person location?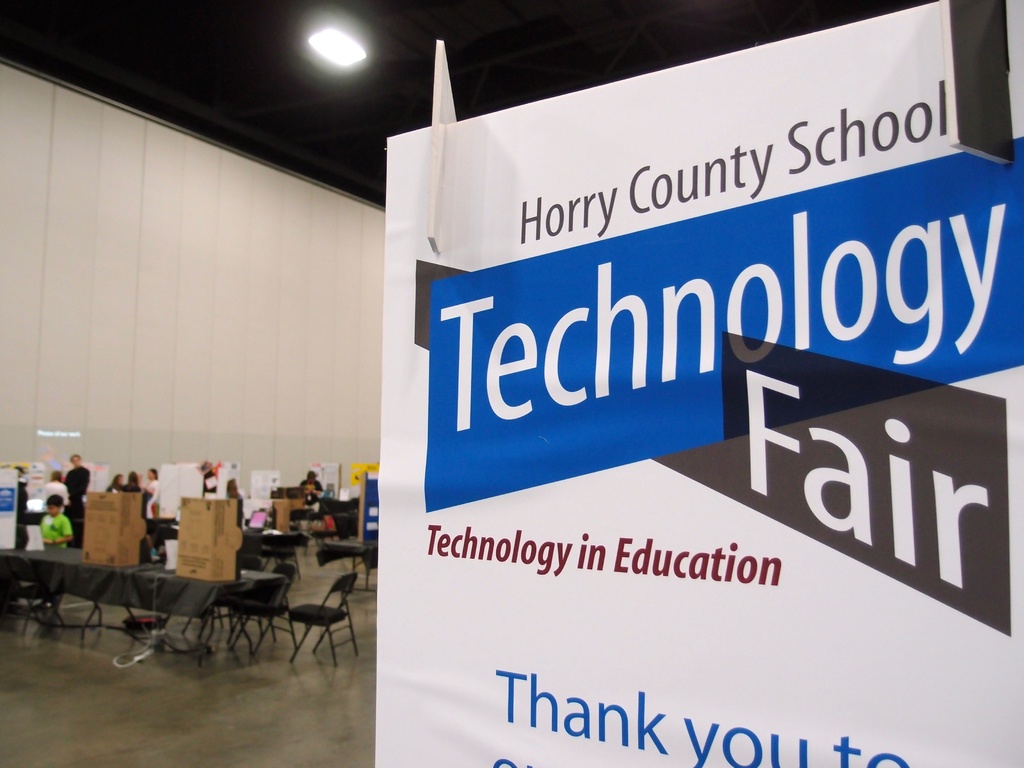
box=[141, 470, 157, 525]
